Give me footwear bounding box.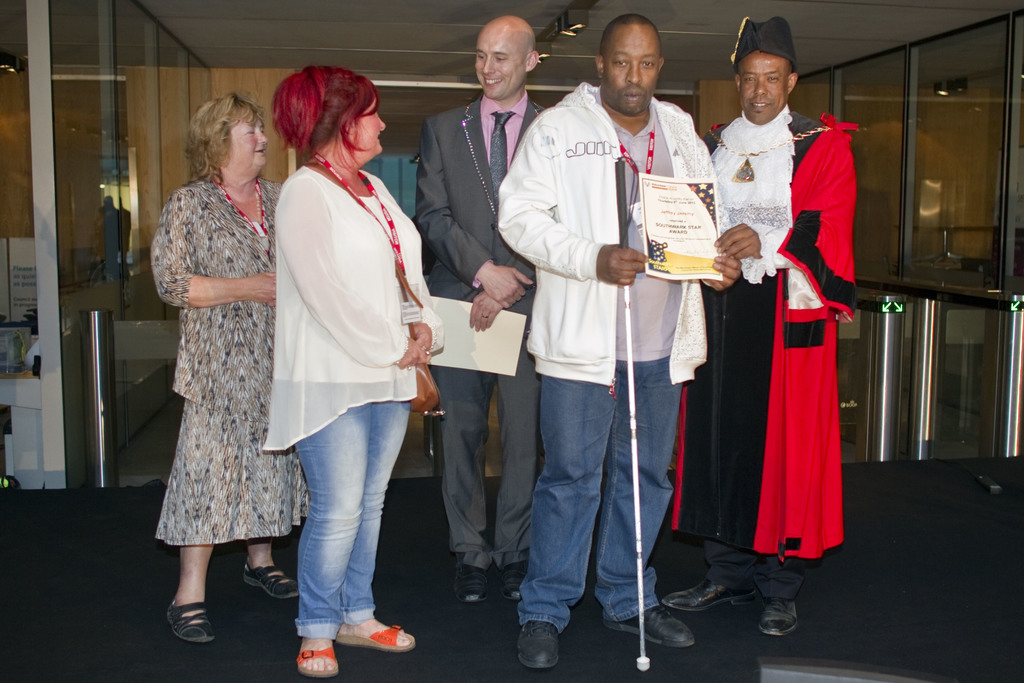
[left=489, top=556, right=525, bottom=605].
